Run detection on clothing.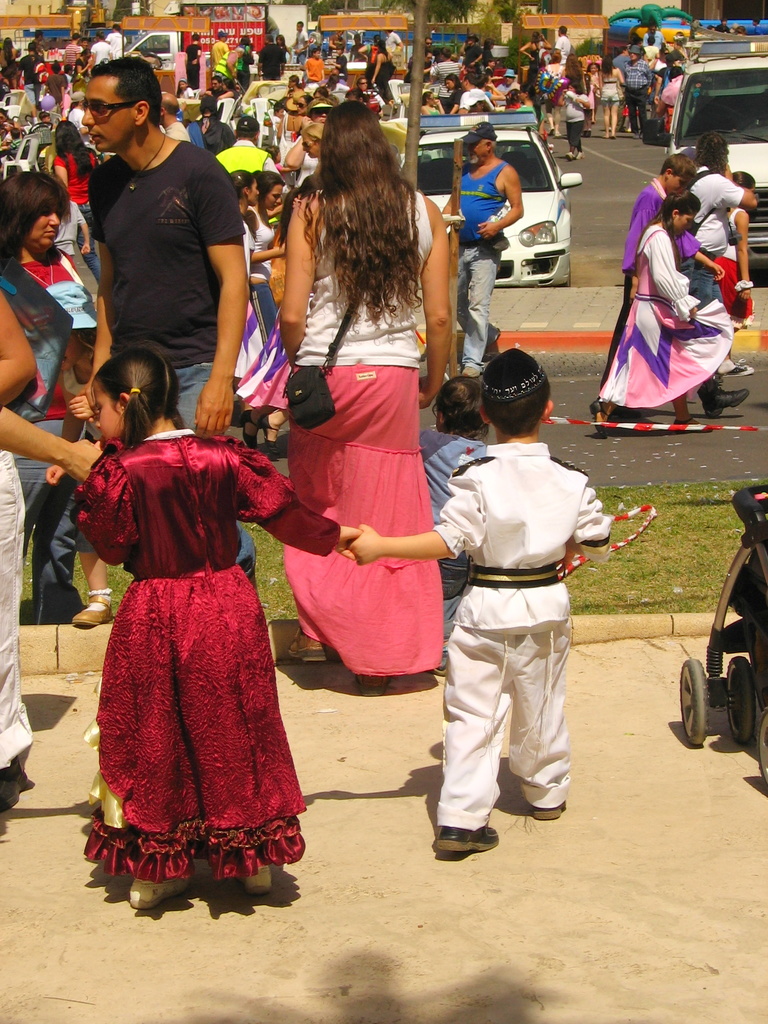
Result: {"x1": 600, "y1": 225, "x2": 730, "y2": 400}.
